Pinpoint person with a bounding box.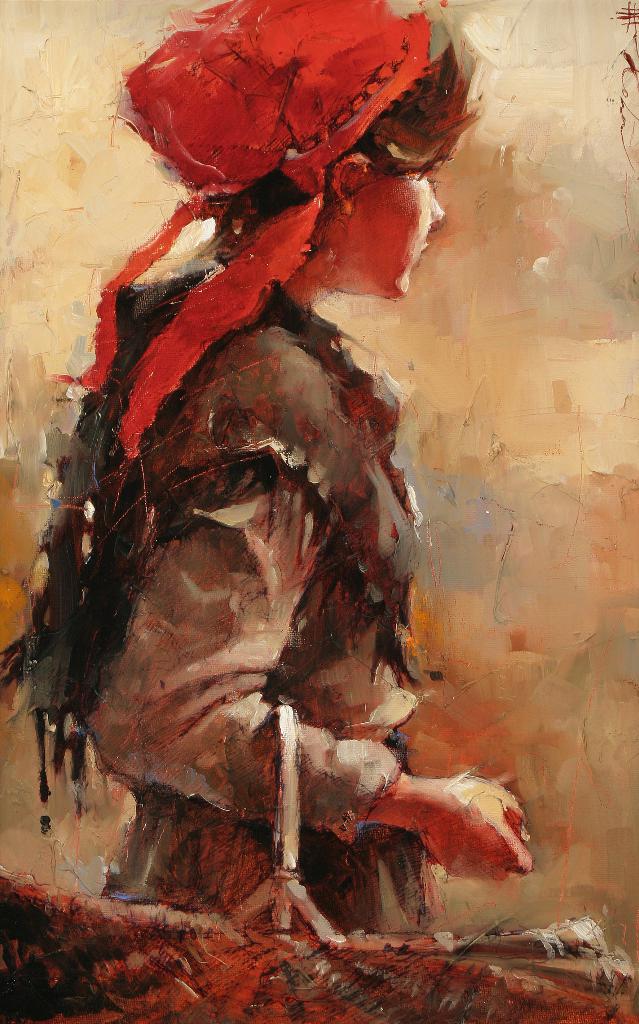
bbox=[35, 51, 514, 993].
